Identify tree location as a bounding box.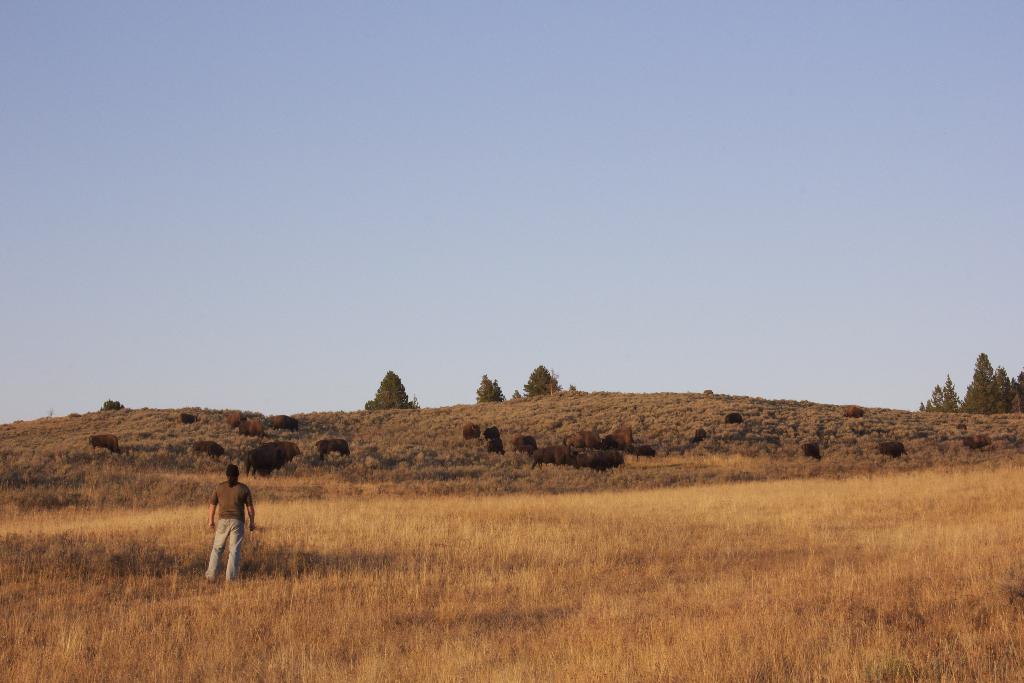
region(520, 364, 561, 402).
